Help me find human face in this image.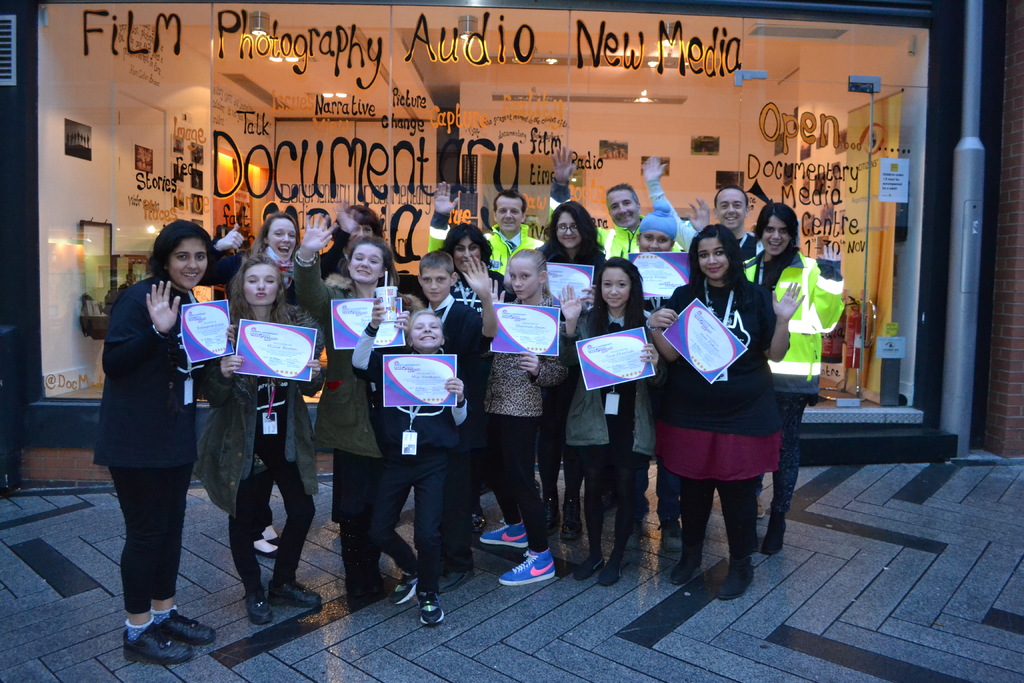
Found it: l=509, t=257, r=539, b=295.
